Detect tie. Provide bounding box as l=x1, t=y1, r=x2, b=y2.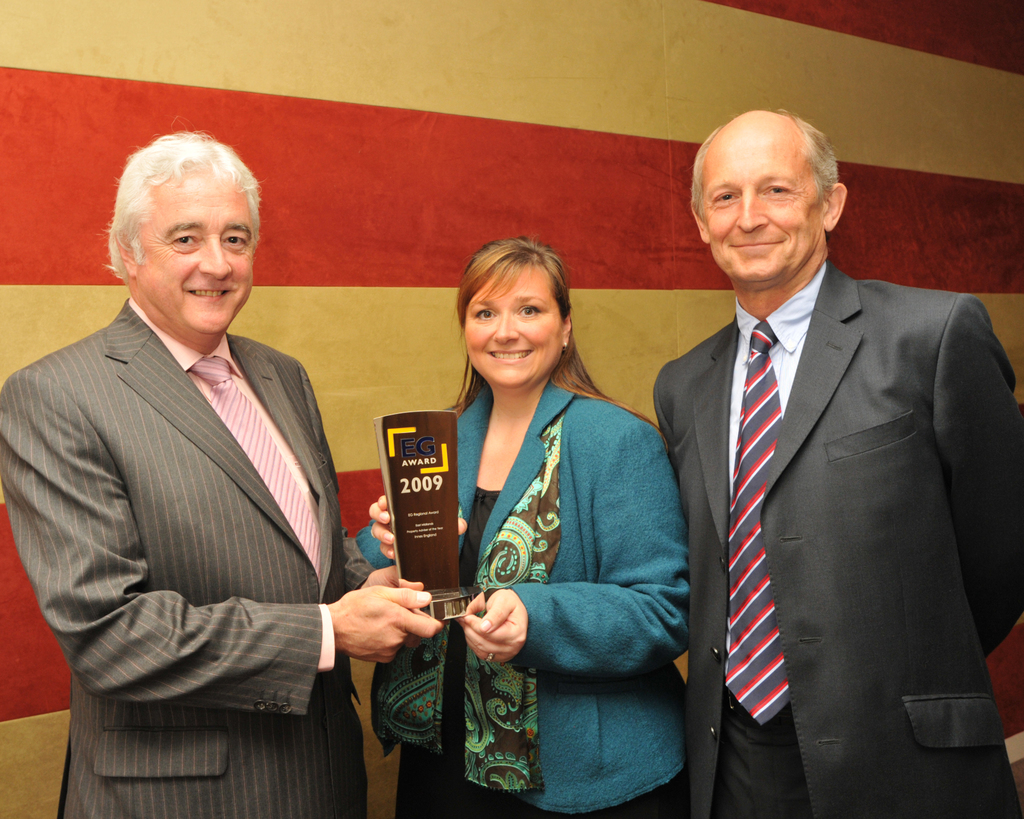
l=727, t=319, r=792, b=728.
